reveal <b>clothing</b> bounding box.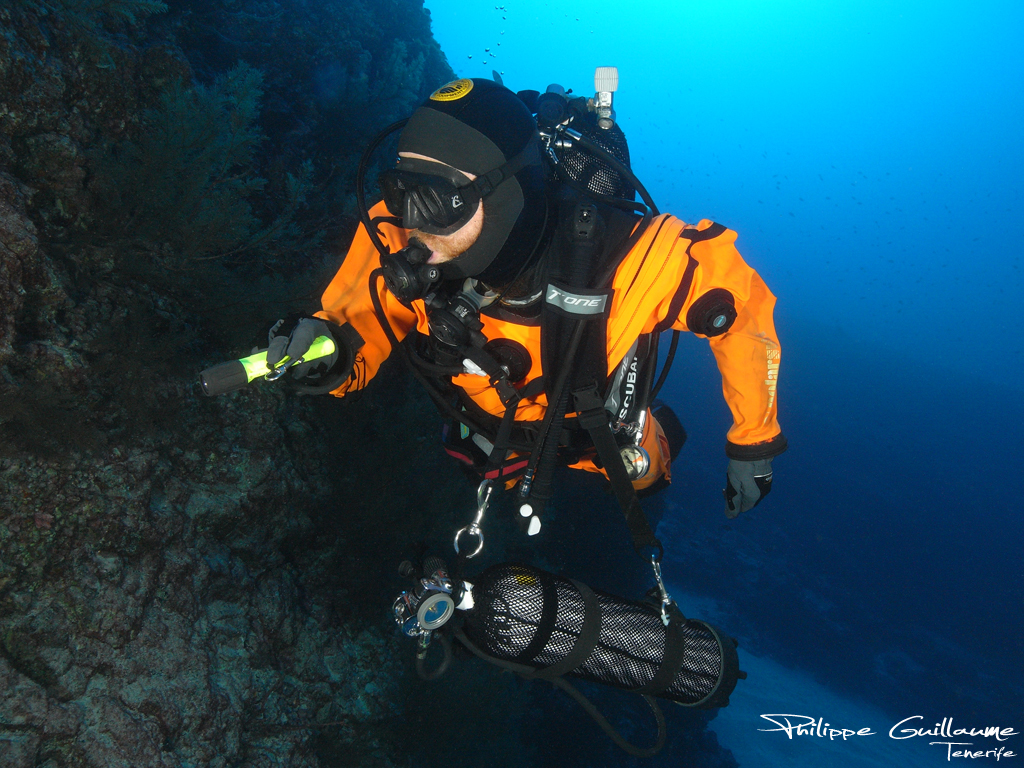
Revealed: l=280, t=157, r=769, b=607.
